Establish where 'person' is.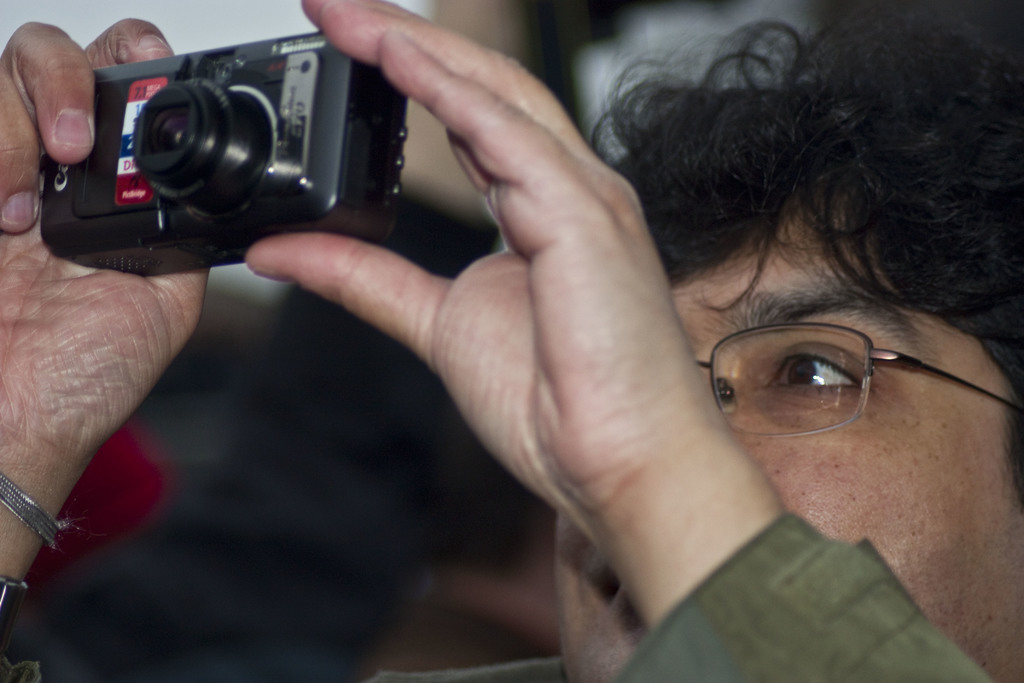
Established at bbox(0, 0, 1023, 682).
